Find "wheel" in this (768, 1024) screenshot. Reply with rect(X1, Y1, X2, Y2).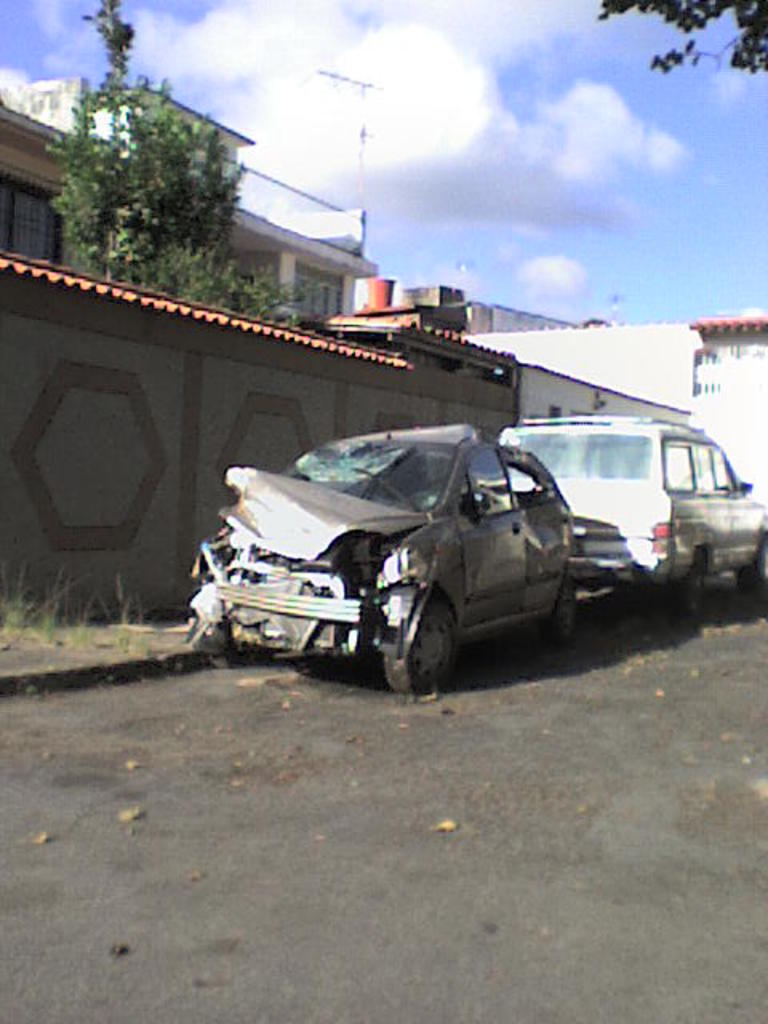
rect(547, 573, 582, 637).
